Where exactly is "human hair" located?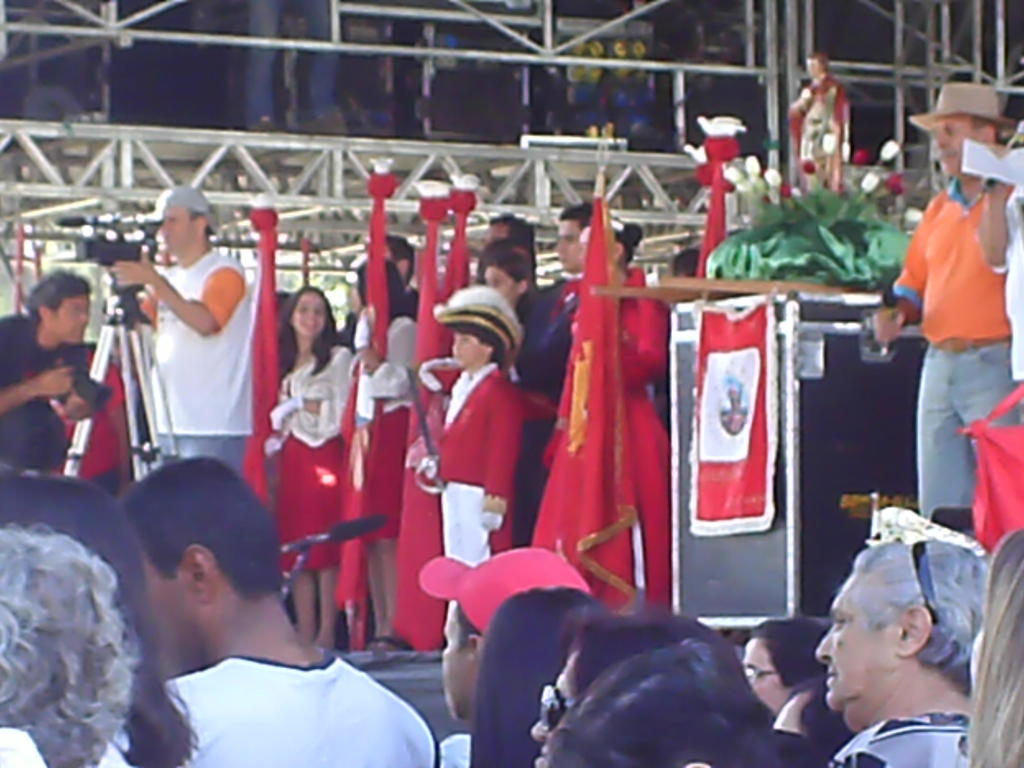
Its bounding box is x1=189, y1=208, x2=204, y2=220.
